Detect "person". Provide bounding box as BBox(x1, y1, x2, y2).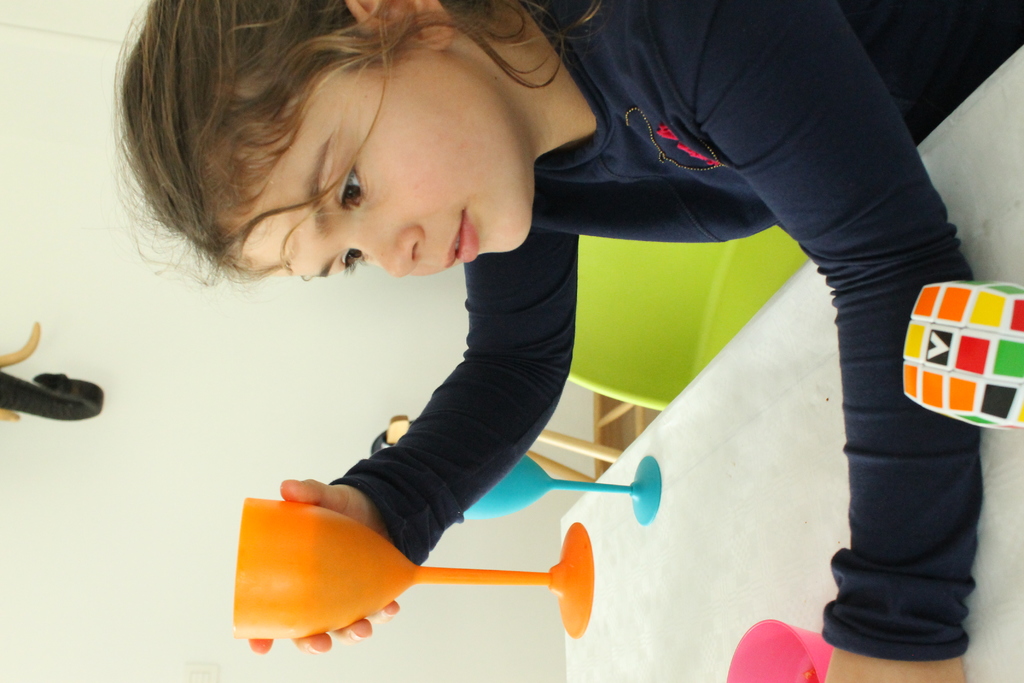
BBox(102, 0, 1023, 682).
